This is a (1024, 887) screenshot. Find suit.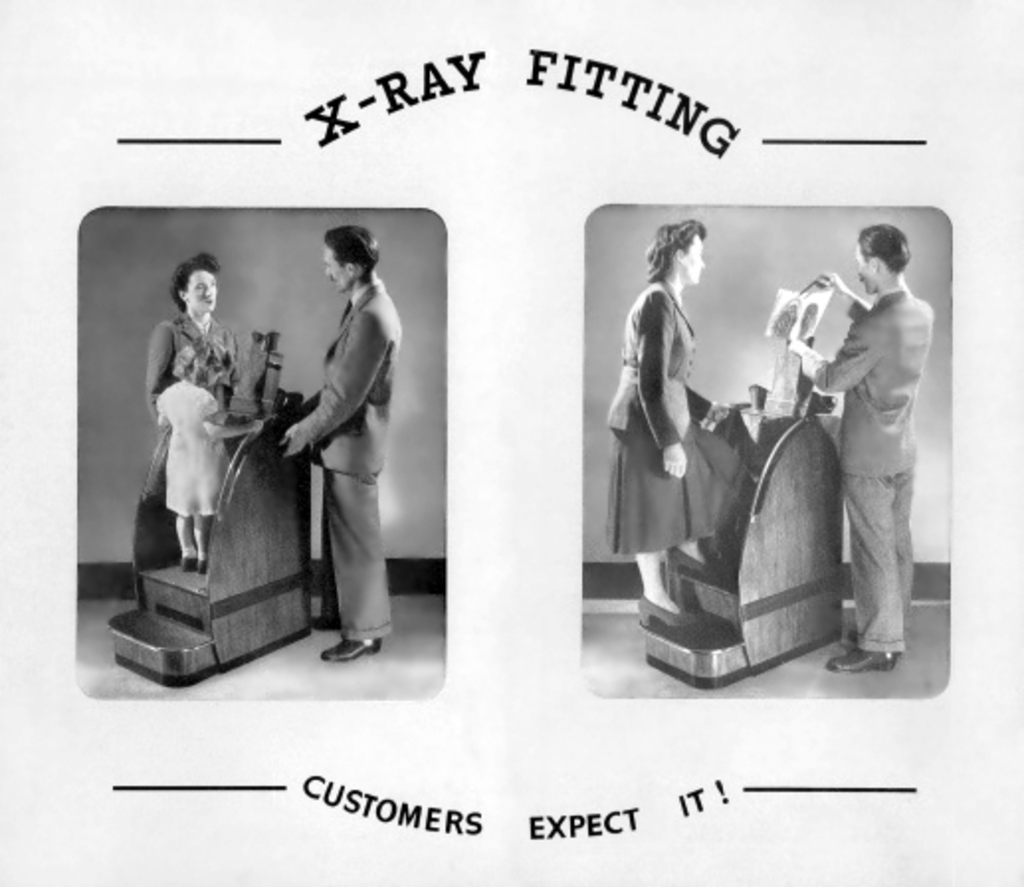
Bounding box: [left=289, top=287, right=400, bottom=651].
